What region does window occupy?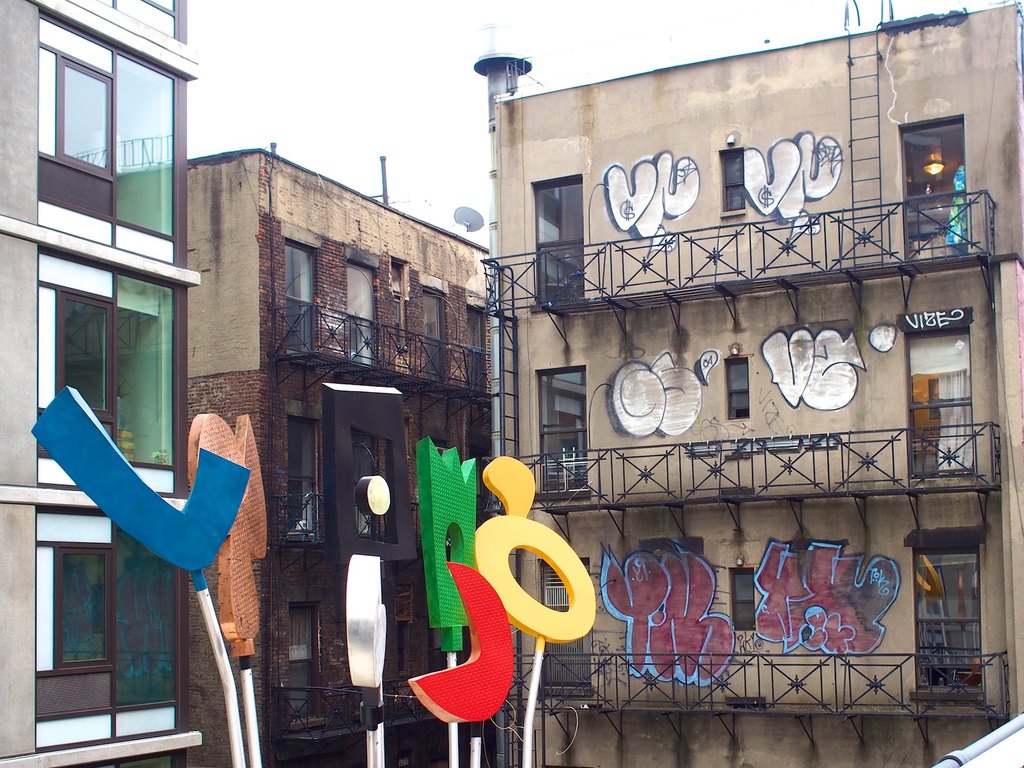
<region>419, 275, 451, 379</region>.
